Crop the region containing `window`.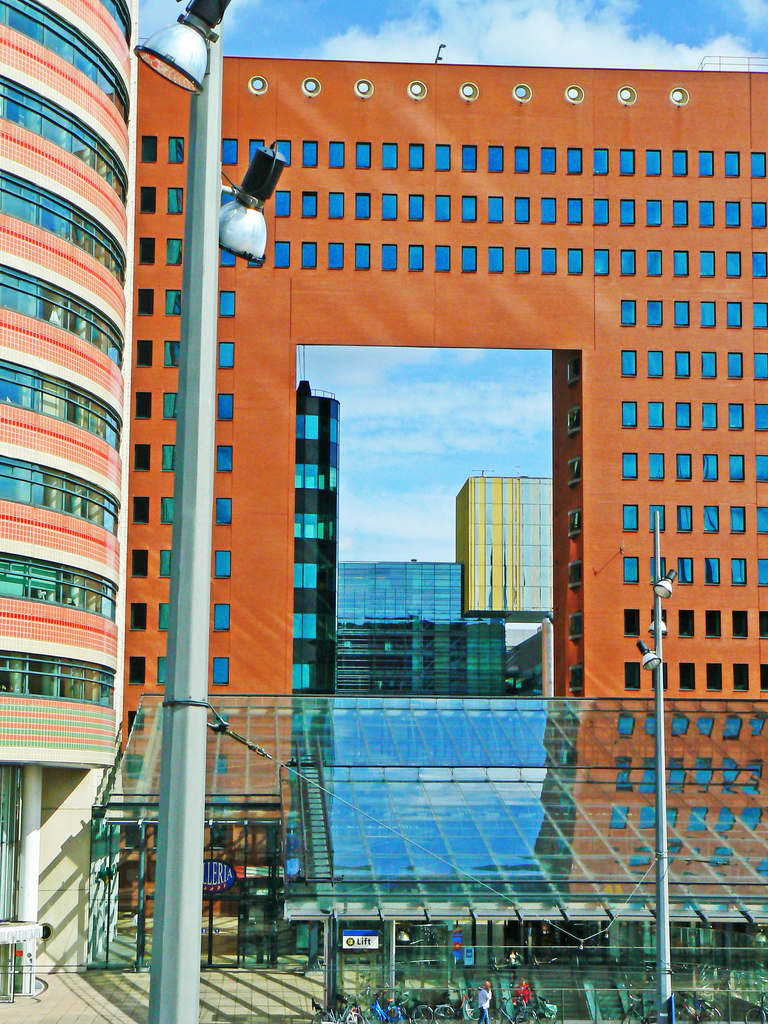
Crop region: <region>624, 607, 640, 635</region>.
